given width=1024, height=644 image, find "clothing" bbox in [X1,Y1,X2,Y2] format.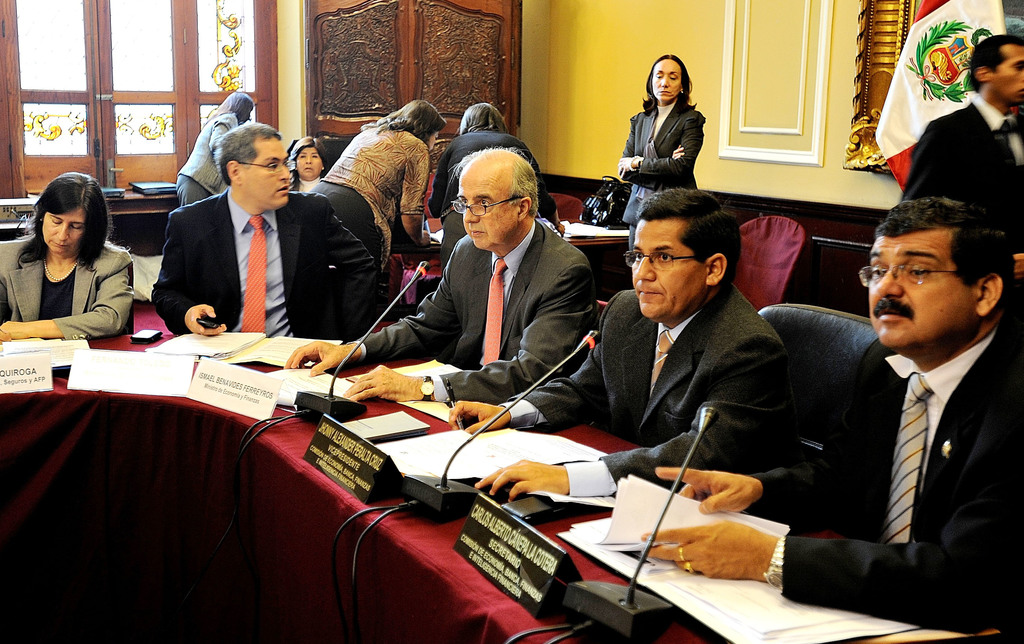
[365,218,596,405].
